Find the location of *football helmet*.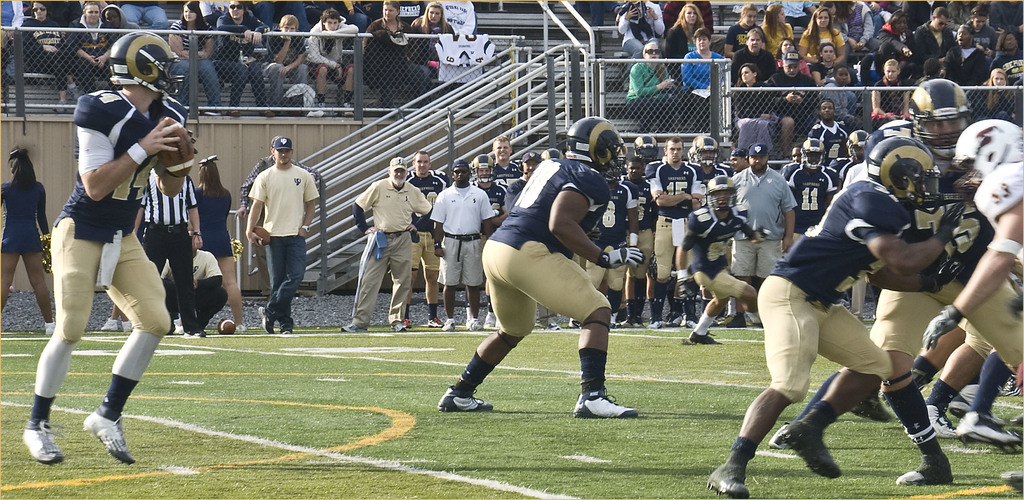
Location: [left=564, top=115, right=627, bottom=184].
